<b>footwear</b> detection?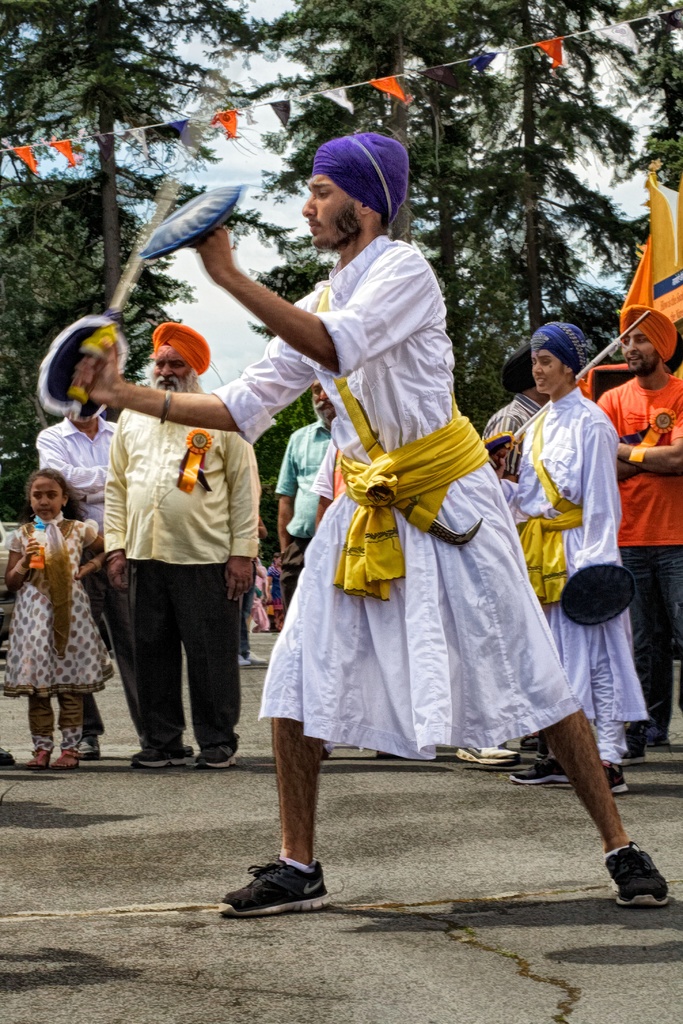
[76,735,100,758]
